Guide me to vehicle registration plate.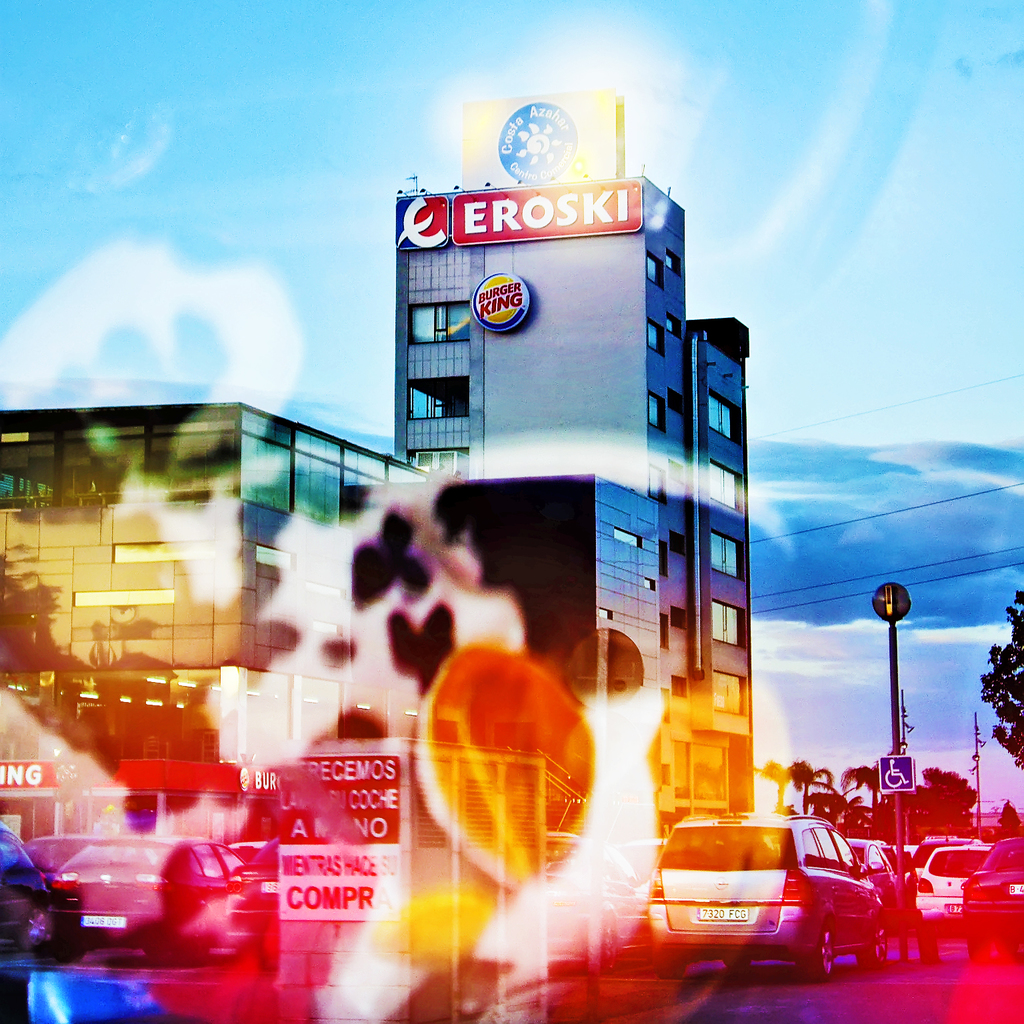
Guidance: (x1=79, y1=911, x2=129, y2=932).
